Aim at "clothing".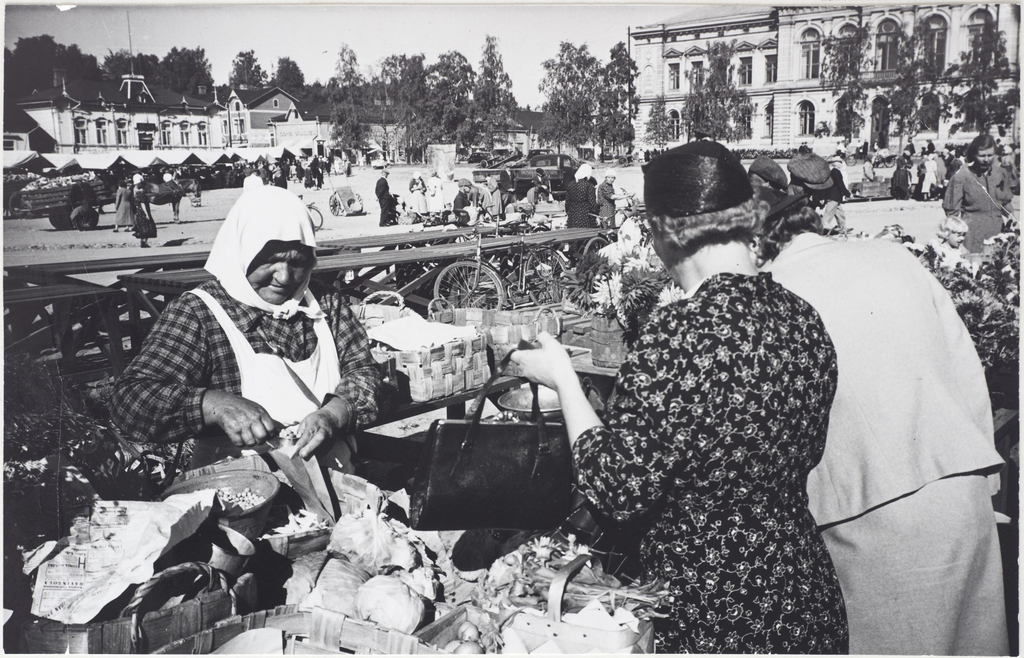
Aimed at (97,271,378,473).
